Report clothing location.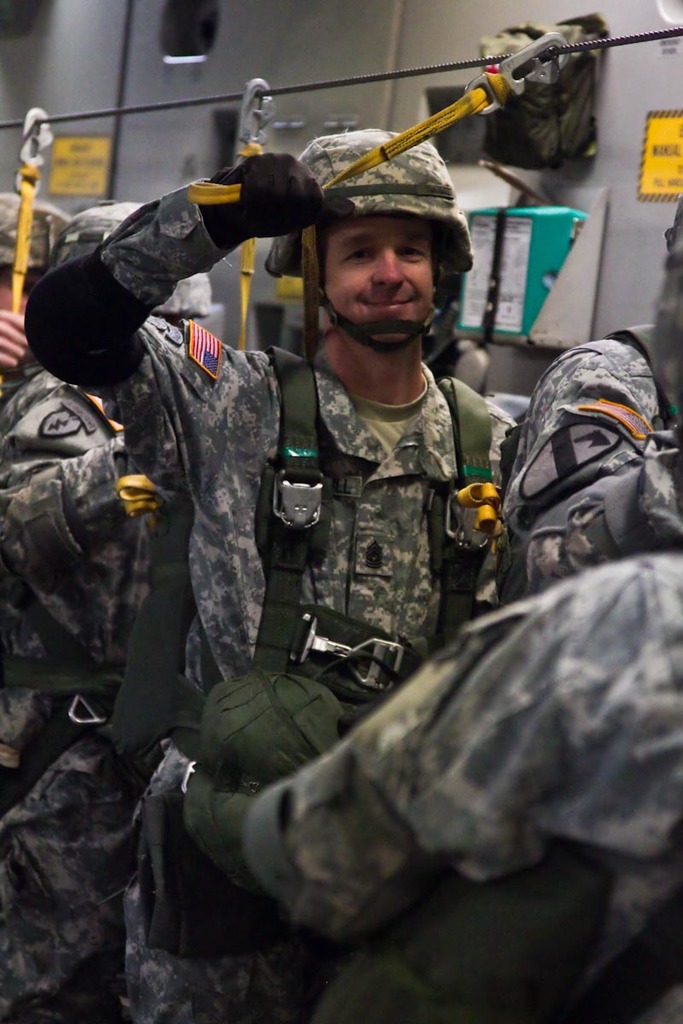
Report: (left=0, top=369, right=161, bottom=750).
